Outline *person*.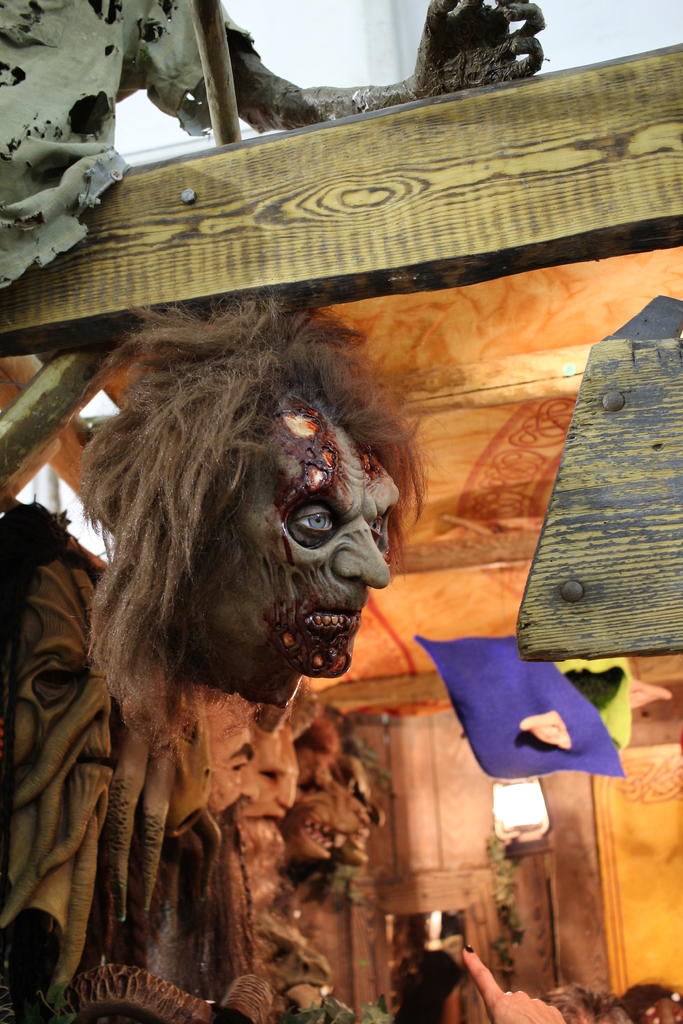
Outline: pyautogui.locateOnScreen(543, 982, 631, 1023).
